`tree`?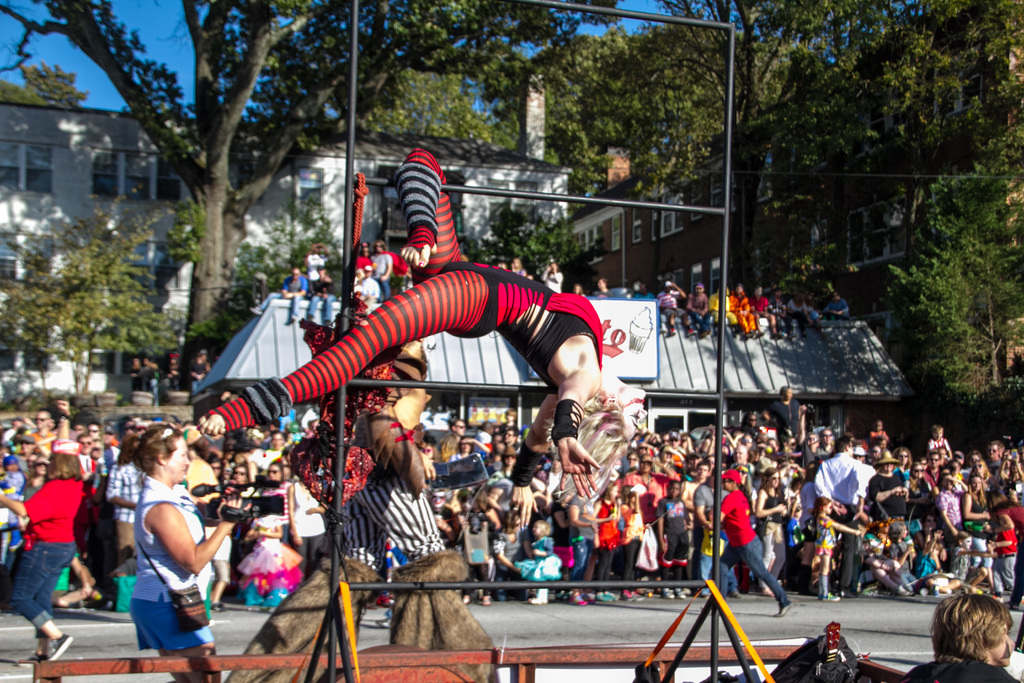
<region>584, 19, 823, 220</region>
